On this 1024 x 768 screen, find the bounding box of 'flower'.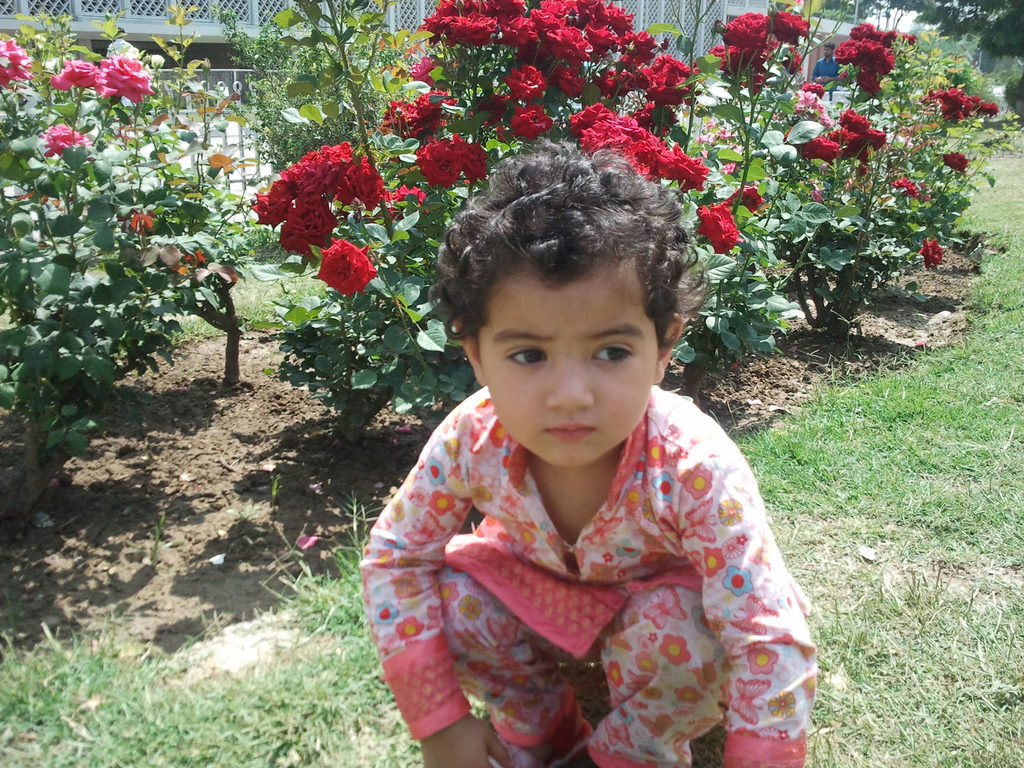
Bounding box: pyautogui.locateOnScreen(93, 50, 153, 107).
